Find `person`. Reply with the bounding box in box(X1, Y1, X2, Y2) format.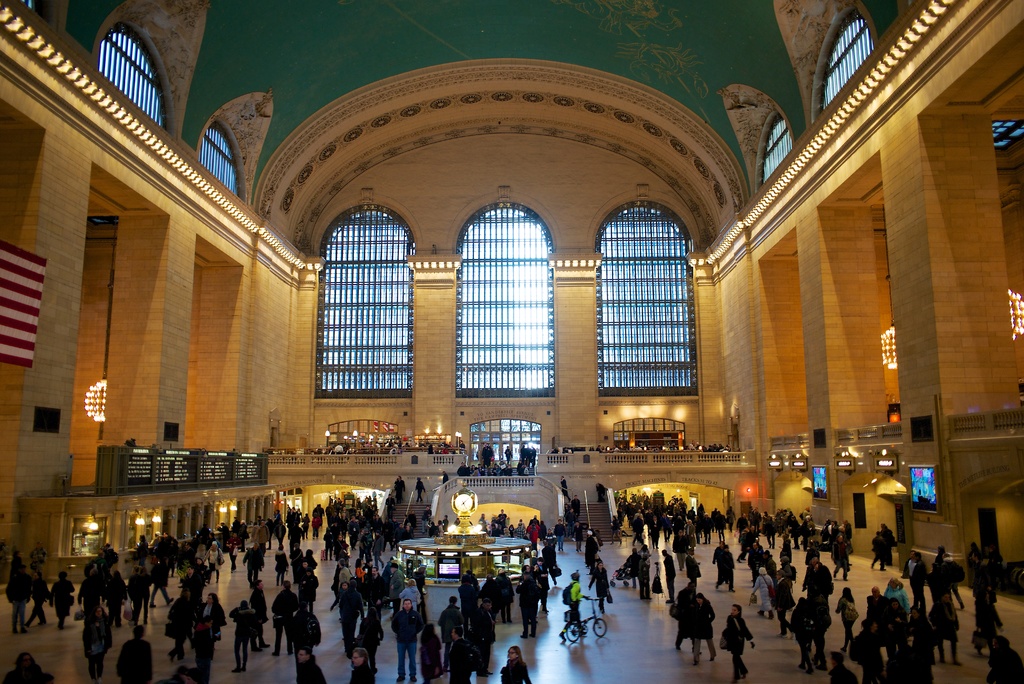
box(390, 599, 421, 683).
